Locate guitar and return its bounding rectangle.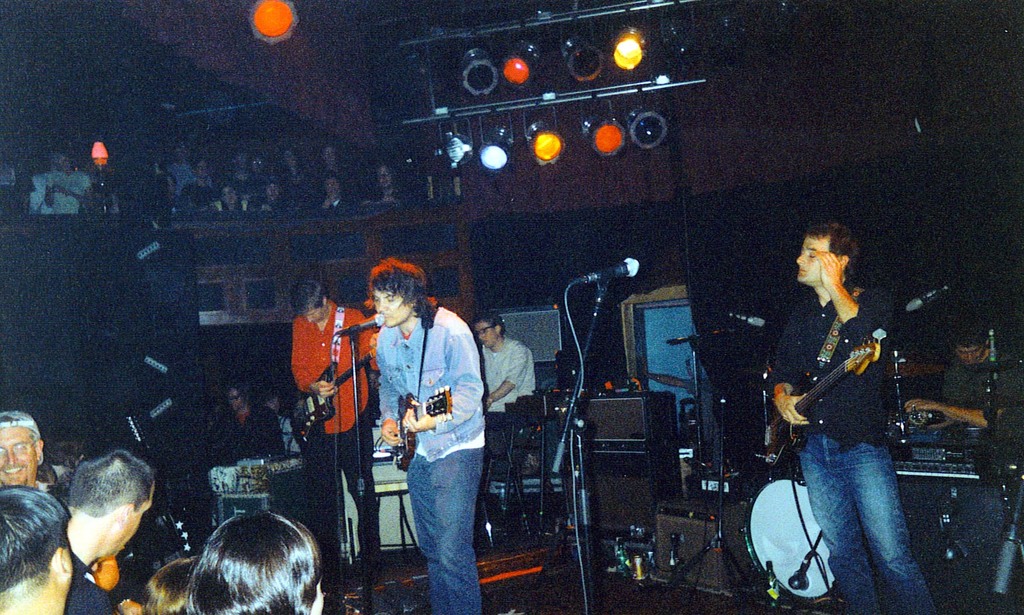
763 339 881 464.
